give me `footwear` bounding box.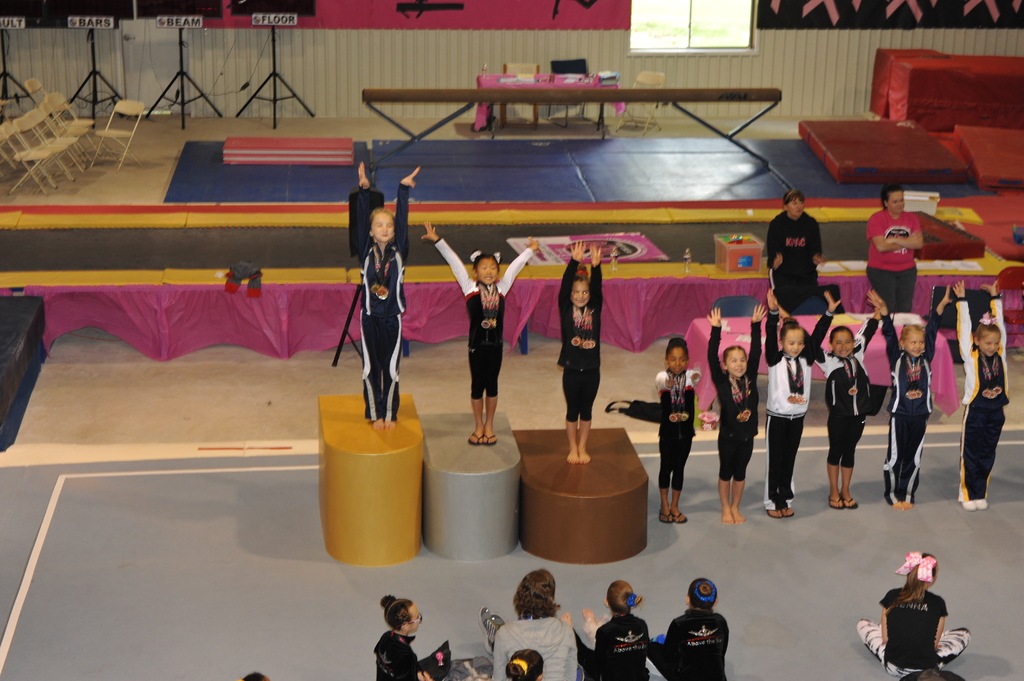
671:511:689:524.
